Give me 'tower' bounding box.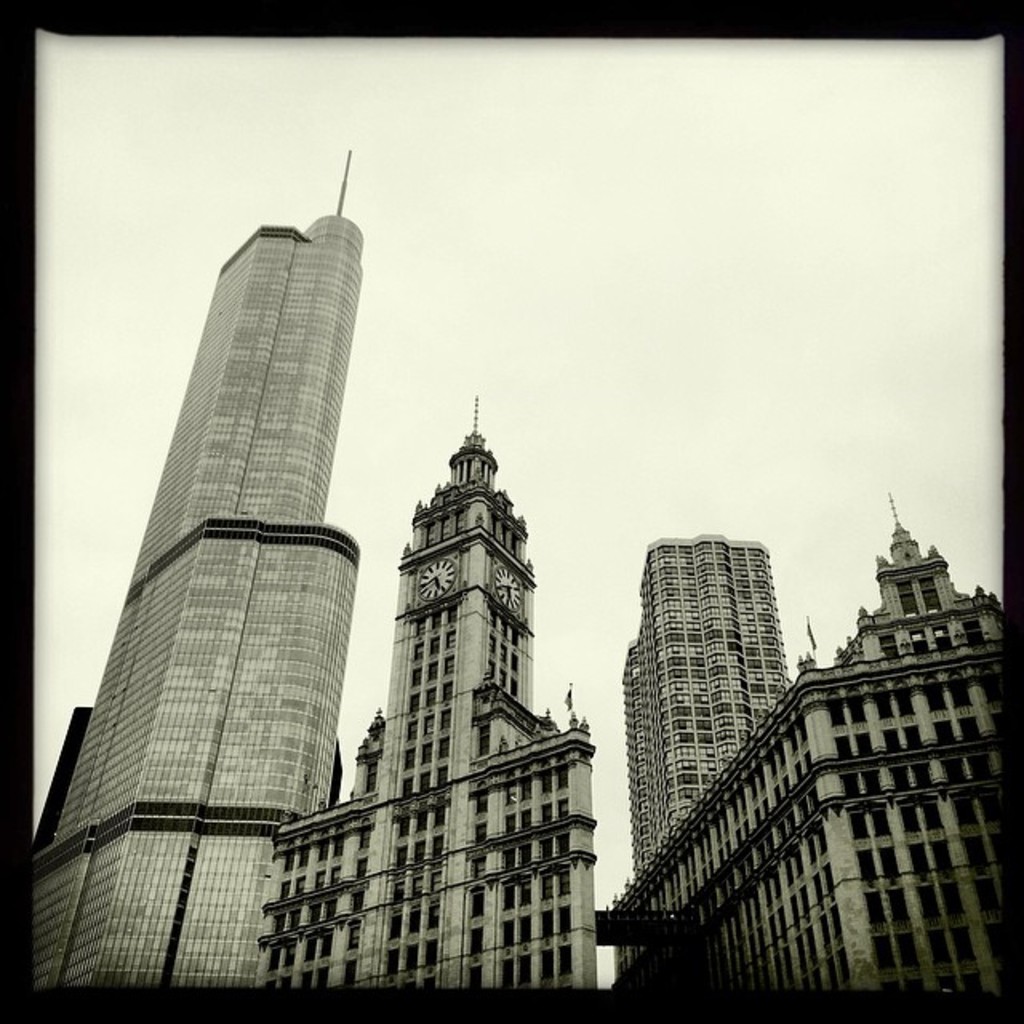
35 141 370 989.
